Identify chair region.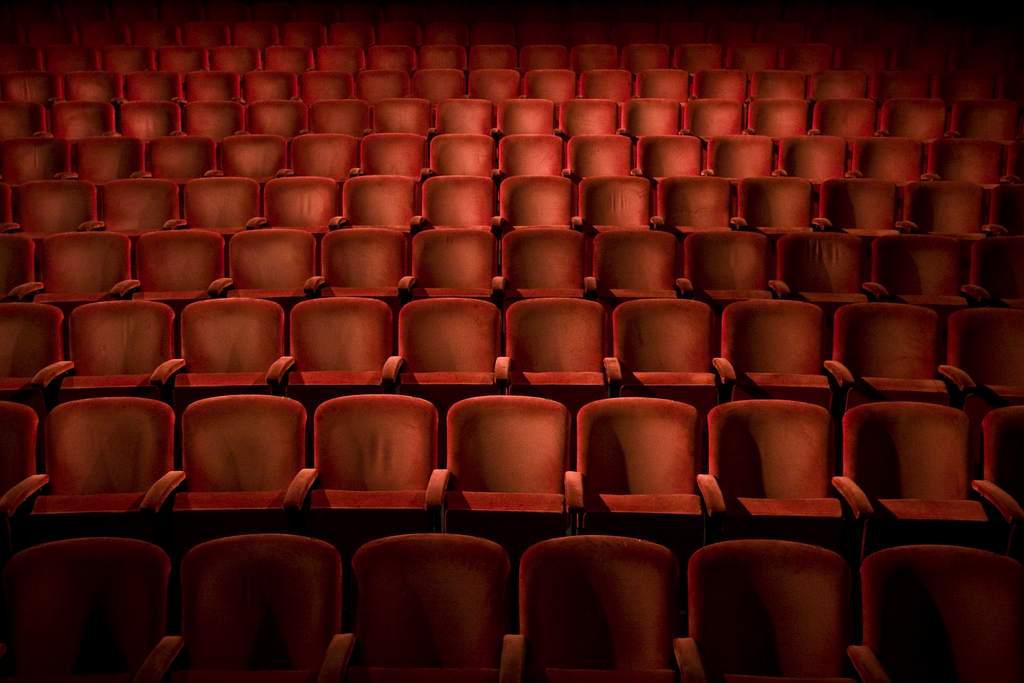
Region: region(927, 139, 1003, 194).
